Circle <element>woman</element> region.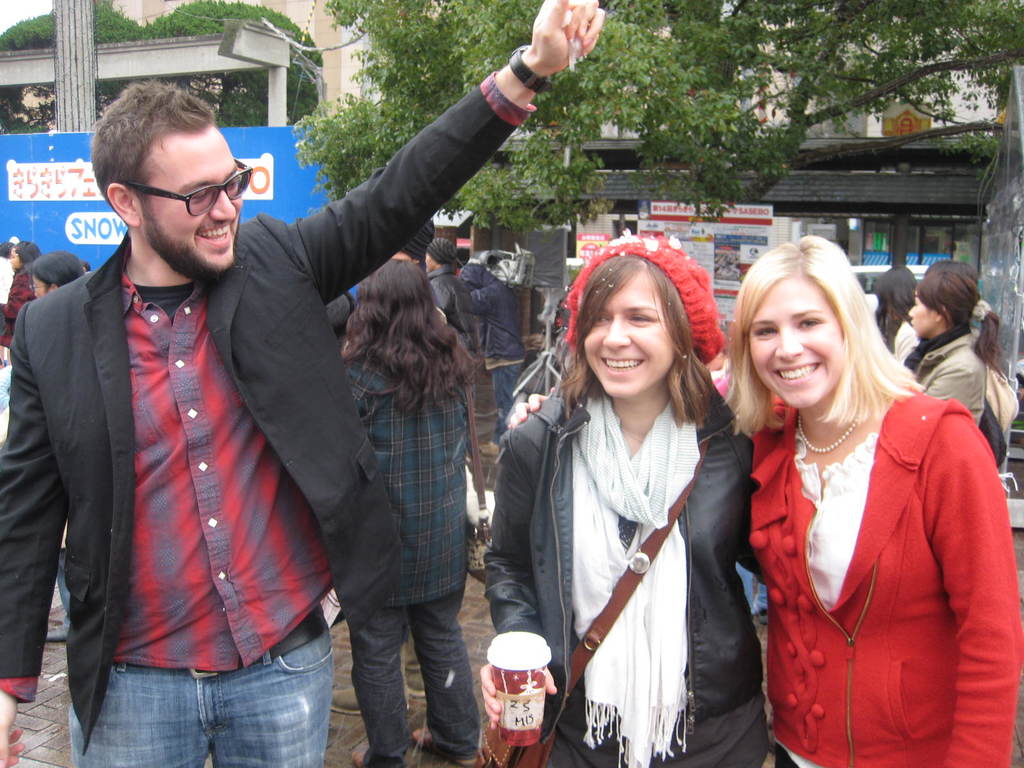
Region: 892,263,1000,427.
